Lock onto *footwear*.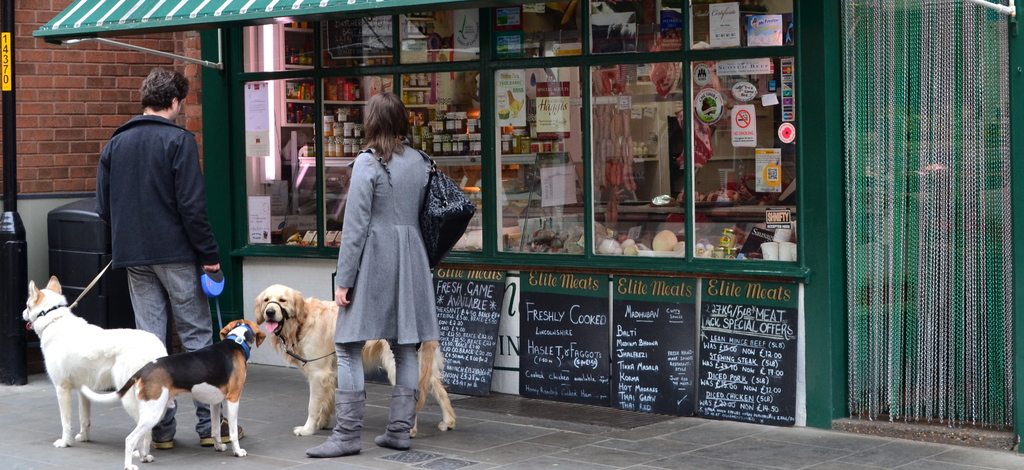
Locked: [200, 416, 245, 448].
